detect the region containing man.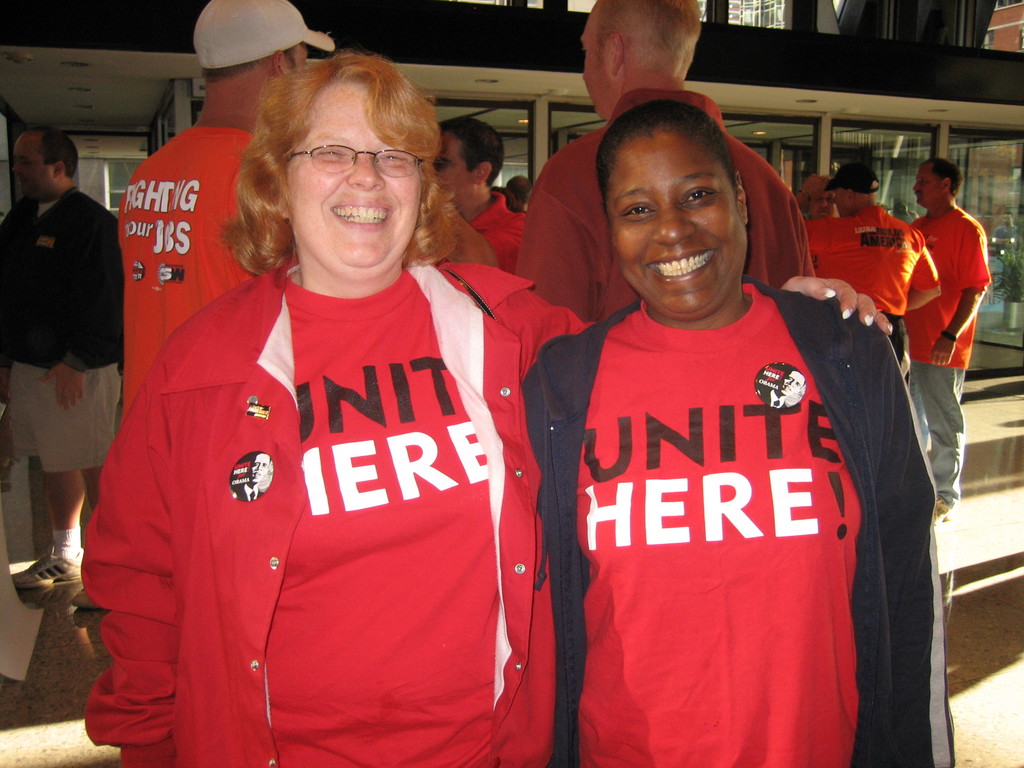
bbox=(509, 0, 823, 328).
